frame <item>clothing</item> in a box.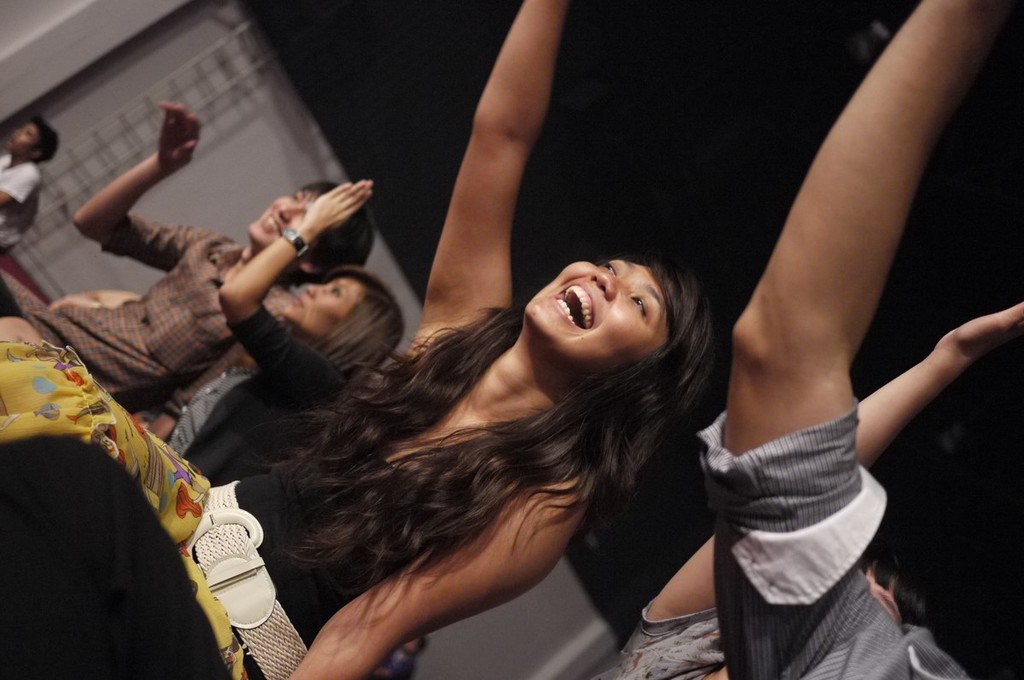
(612, 600, 718, 679).
